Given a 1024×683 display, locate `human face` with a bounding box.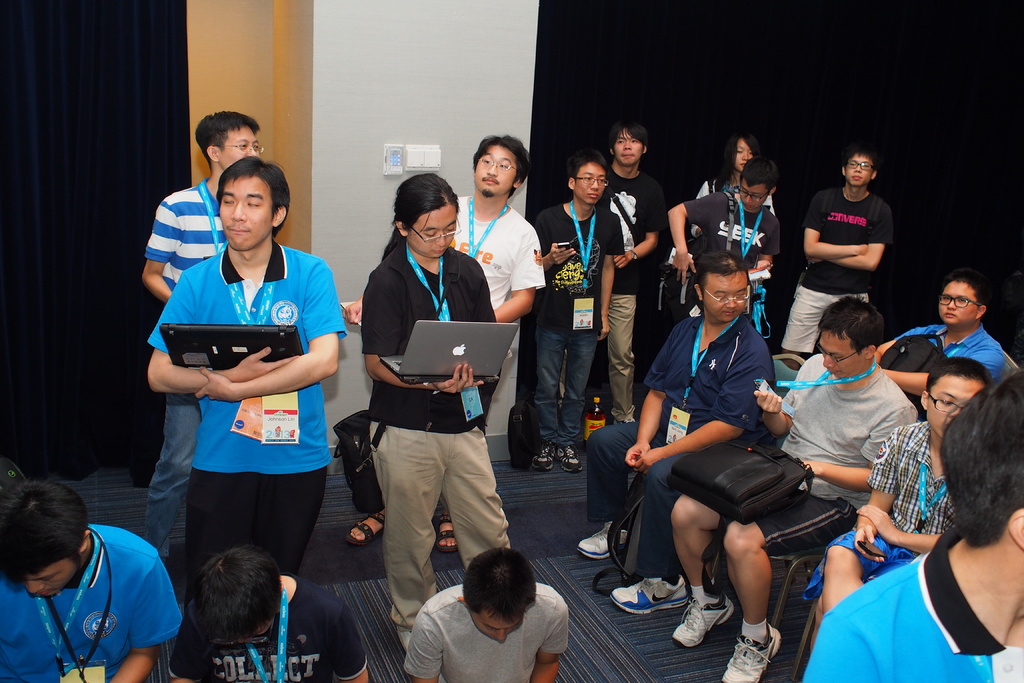
Located: [left=842, top=156, right=870, bottom=190].
